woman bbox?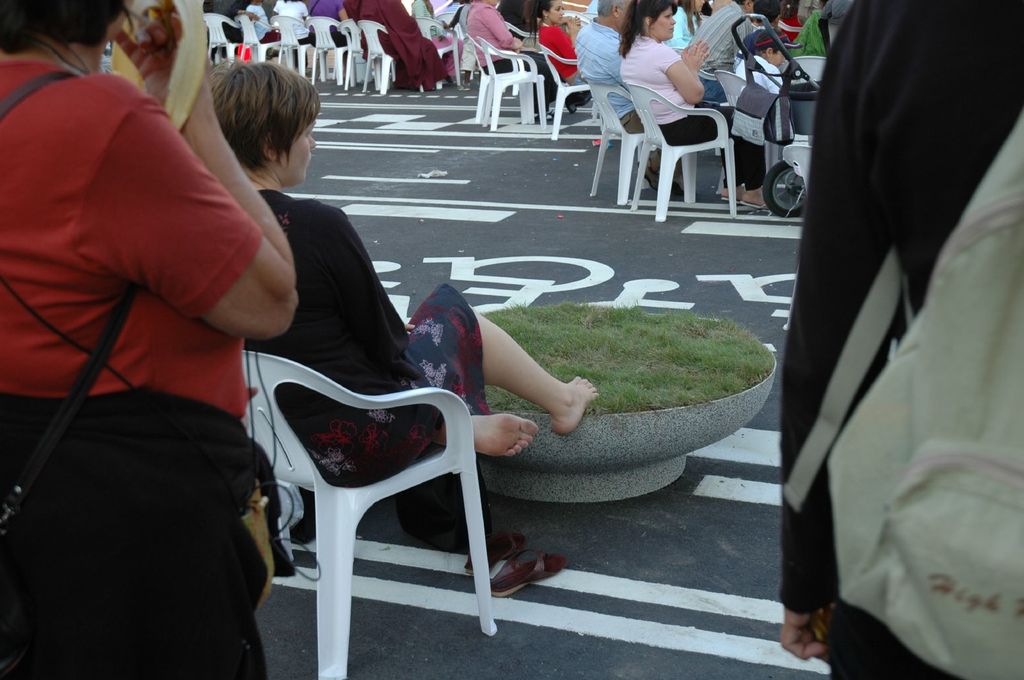
l=524, t=0, r=590, b=88
